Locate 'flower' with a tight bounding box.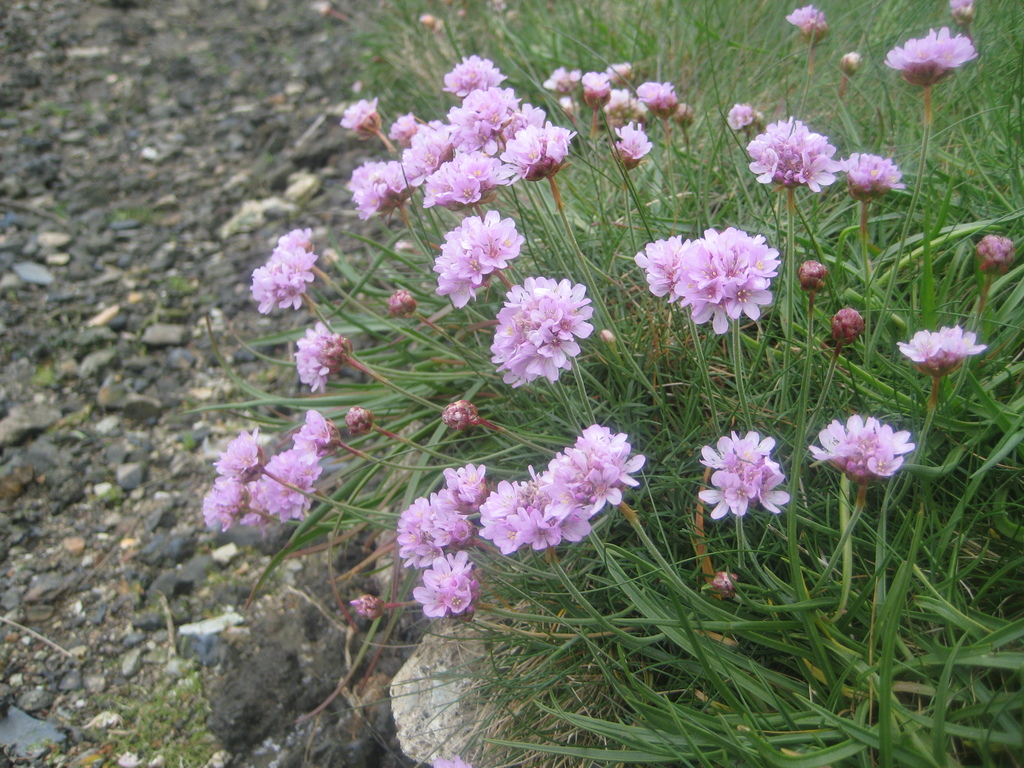
[left=783, top=3, right=830, bottom=35].
